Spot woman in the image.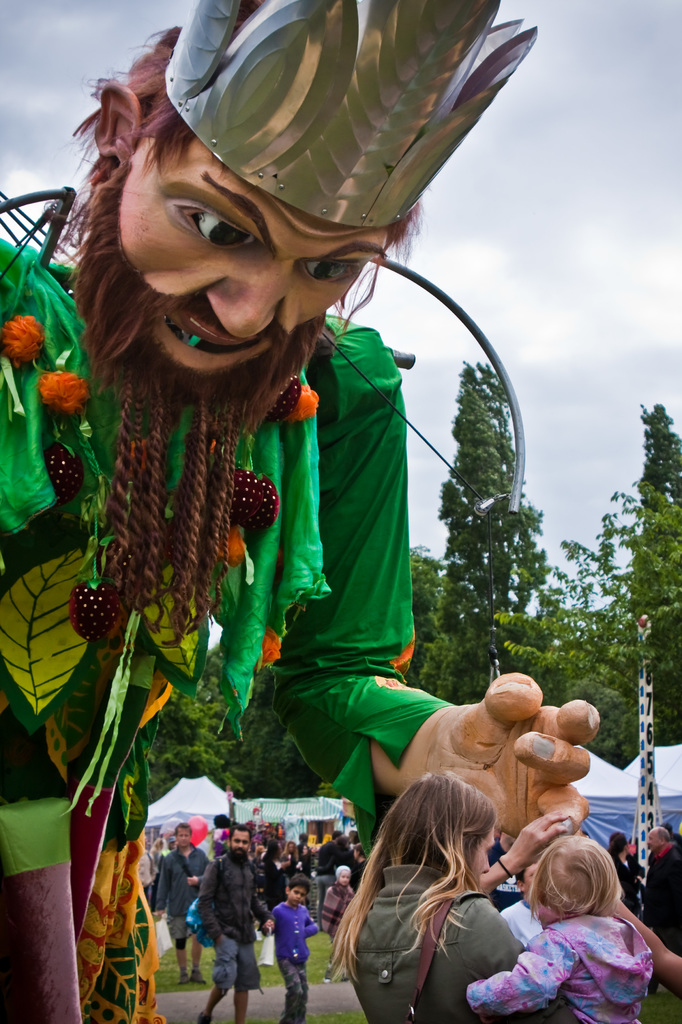
woman found at rect(603, 827, 640, 916).
